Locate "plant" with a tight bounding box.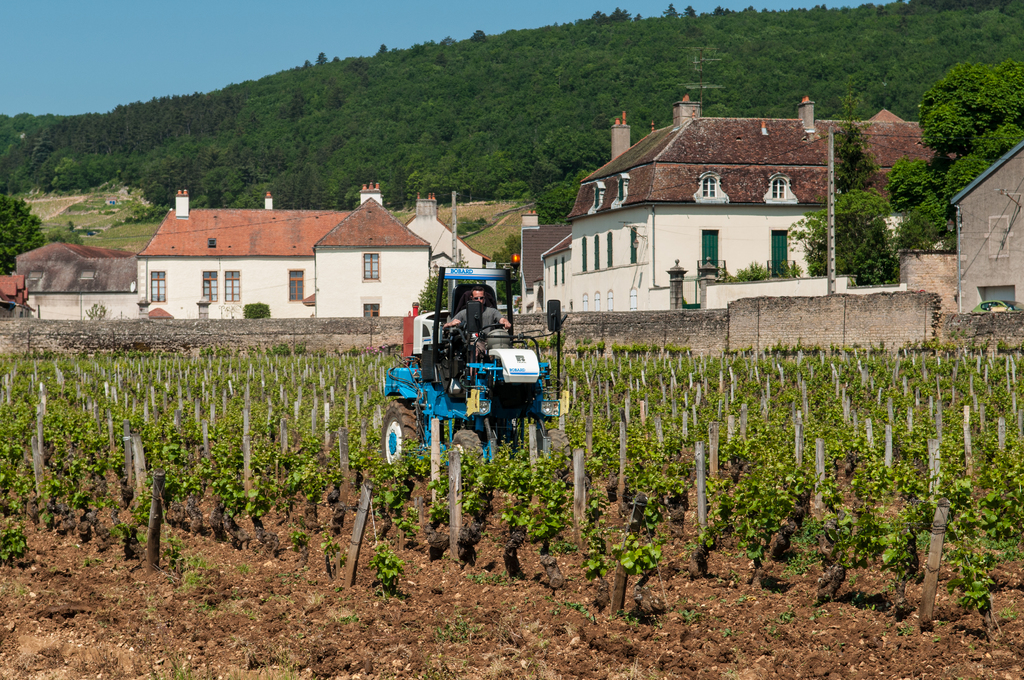
239, 295, 281, 323.
